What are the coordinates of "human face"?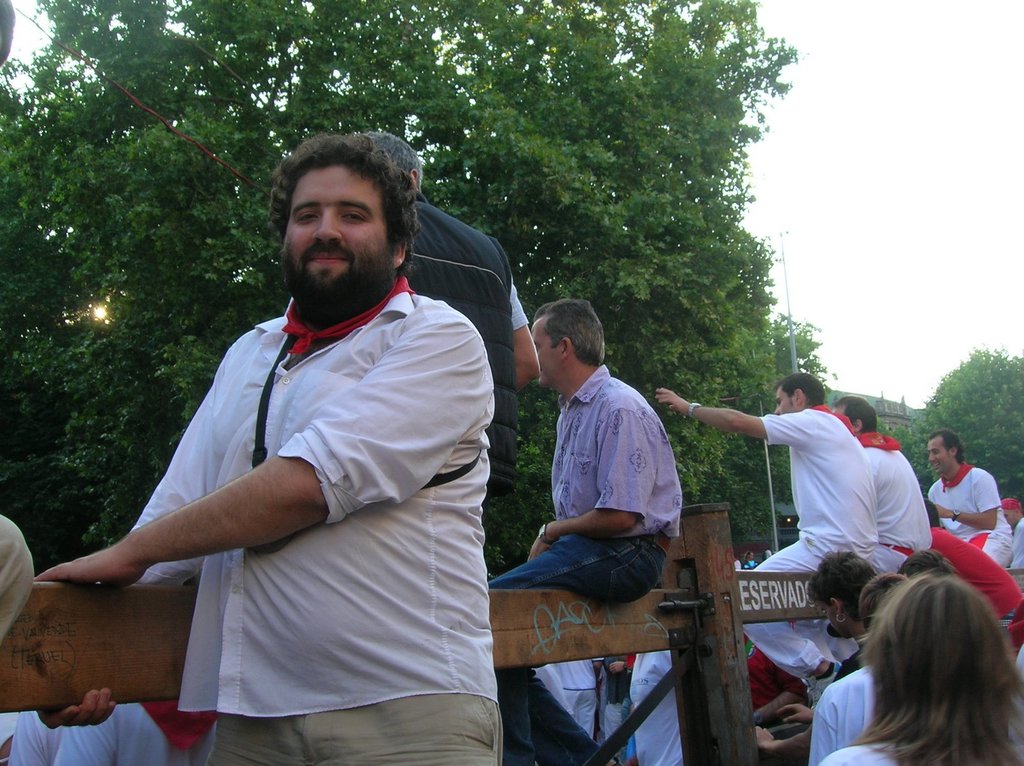
(816, 602, 852, 639).
